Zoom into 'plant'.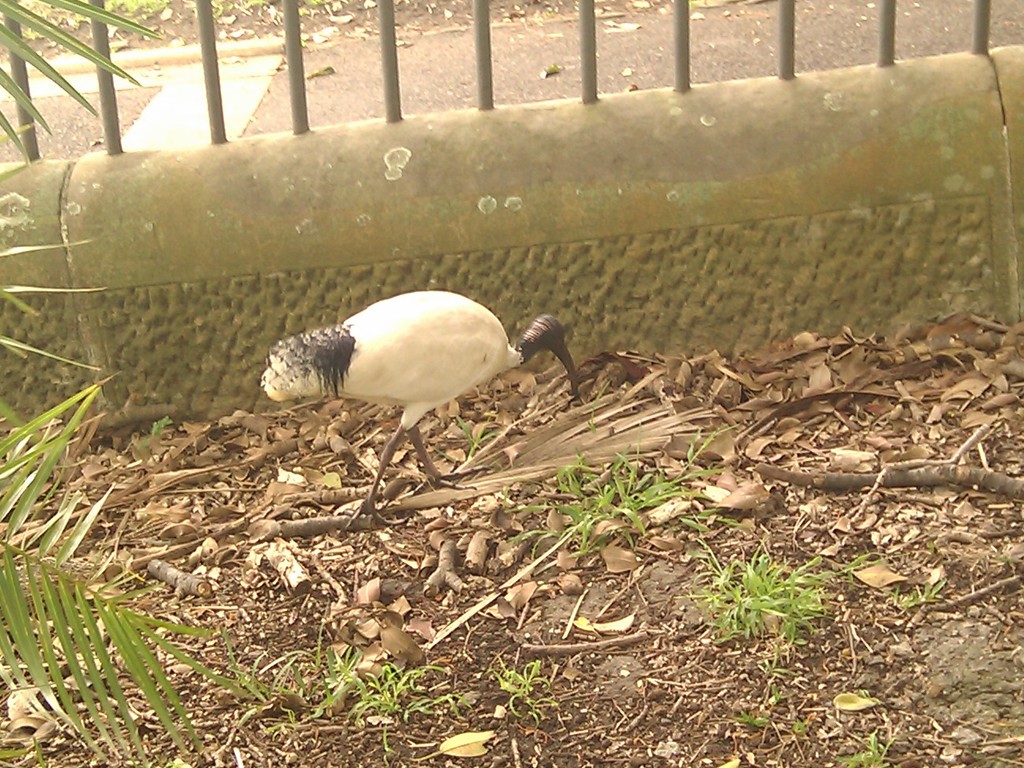
Zoom target: [left=670, top=537, right=863, bottom=663].
